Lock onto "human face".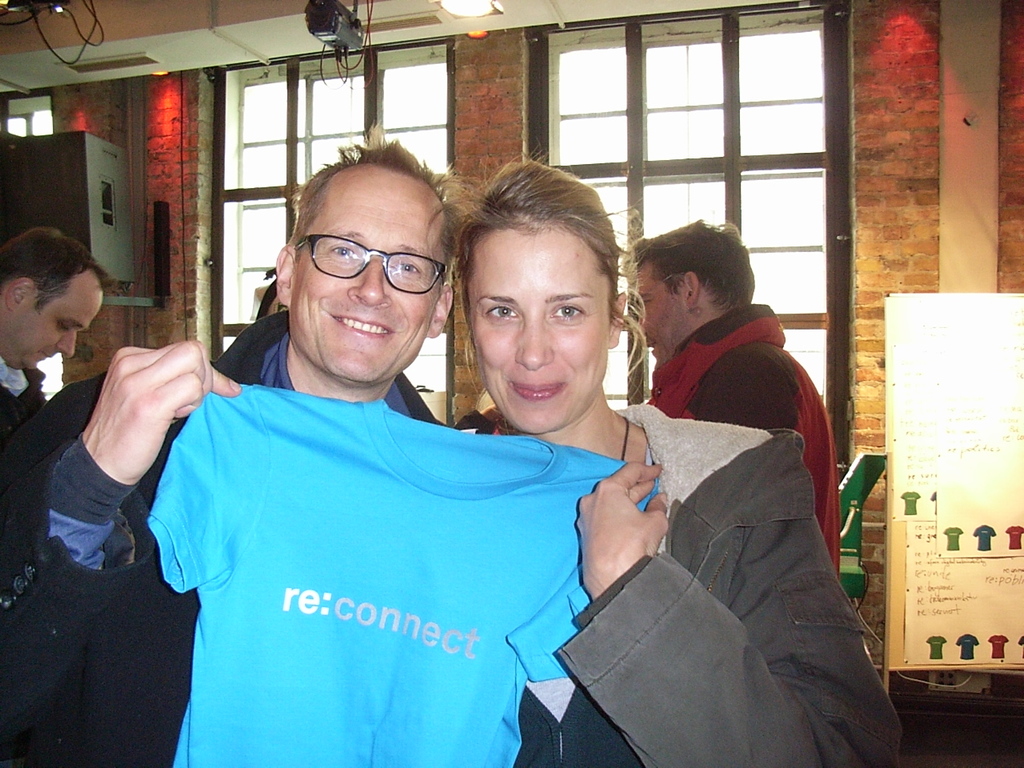
Locked: (635, 258, 686, 368).
